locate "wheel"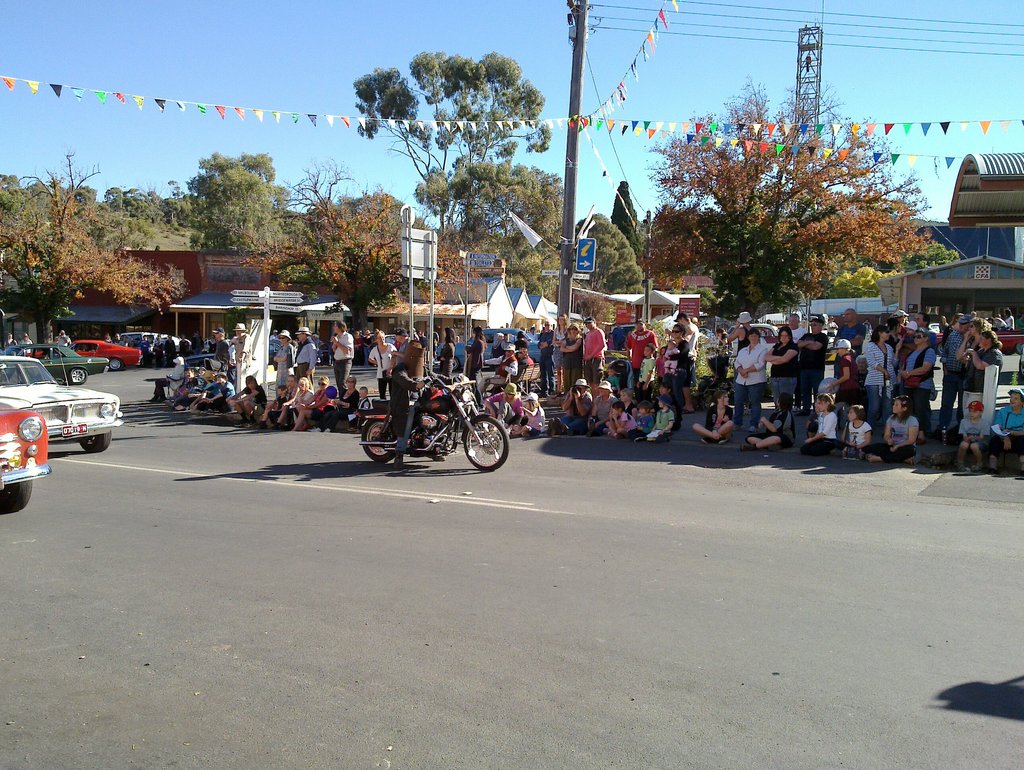
BBox(78, 433, 110, 452)
